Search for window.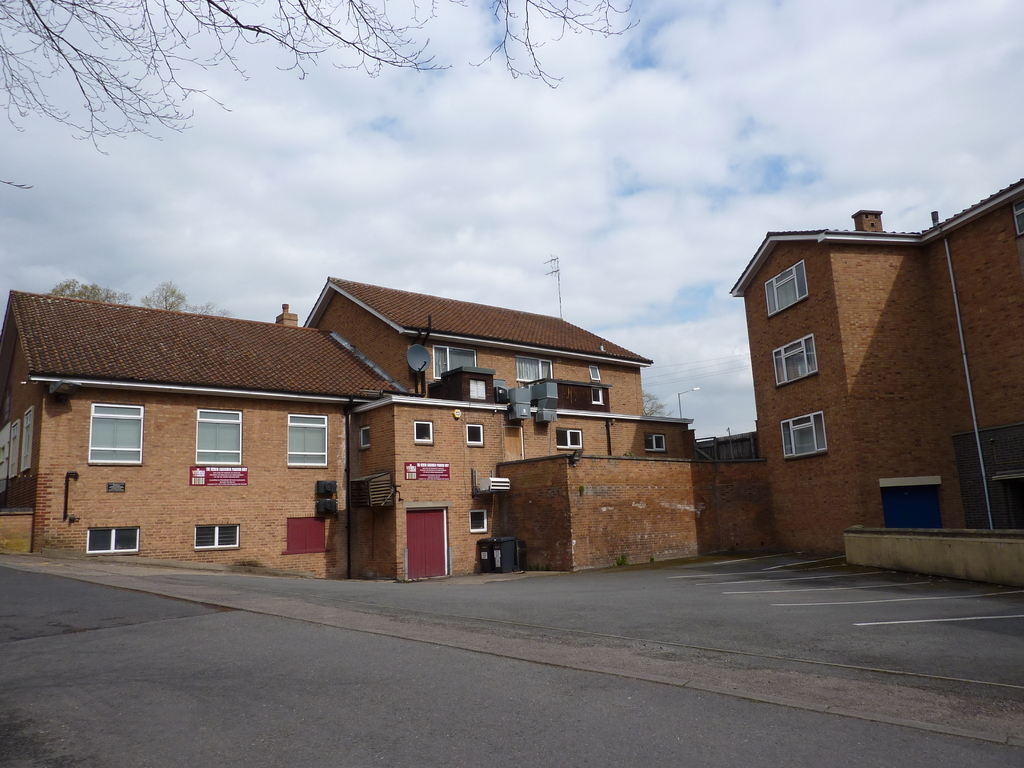
Found at <box>433,347,476,379</box>.
